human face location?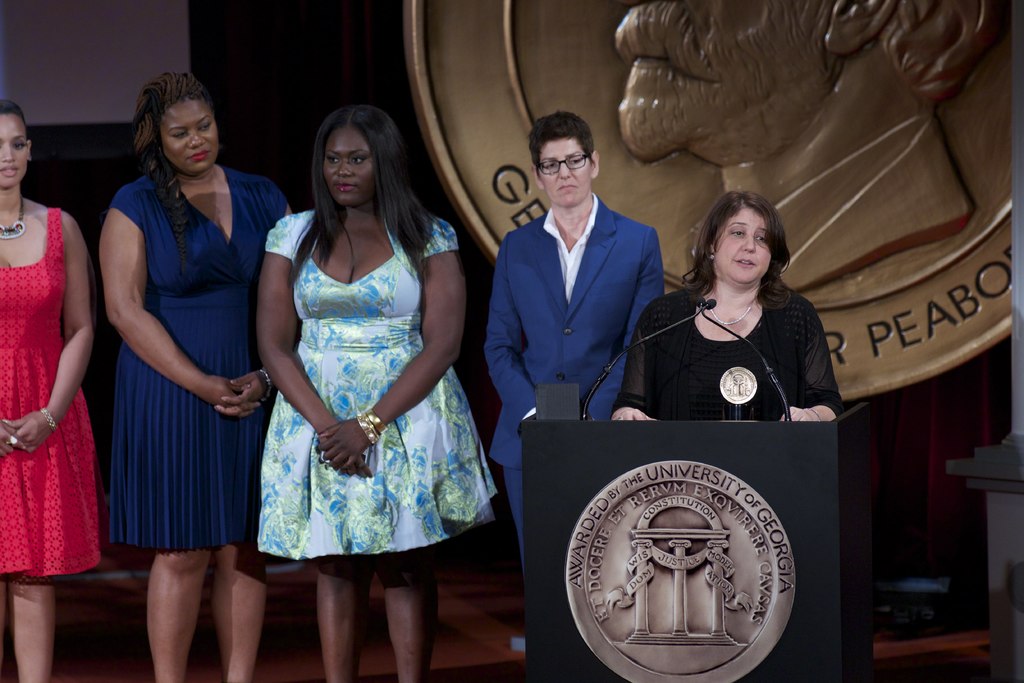
bbox=[712, 209, 776, 284]
